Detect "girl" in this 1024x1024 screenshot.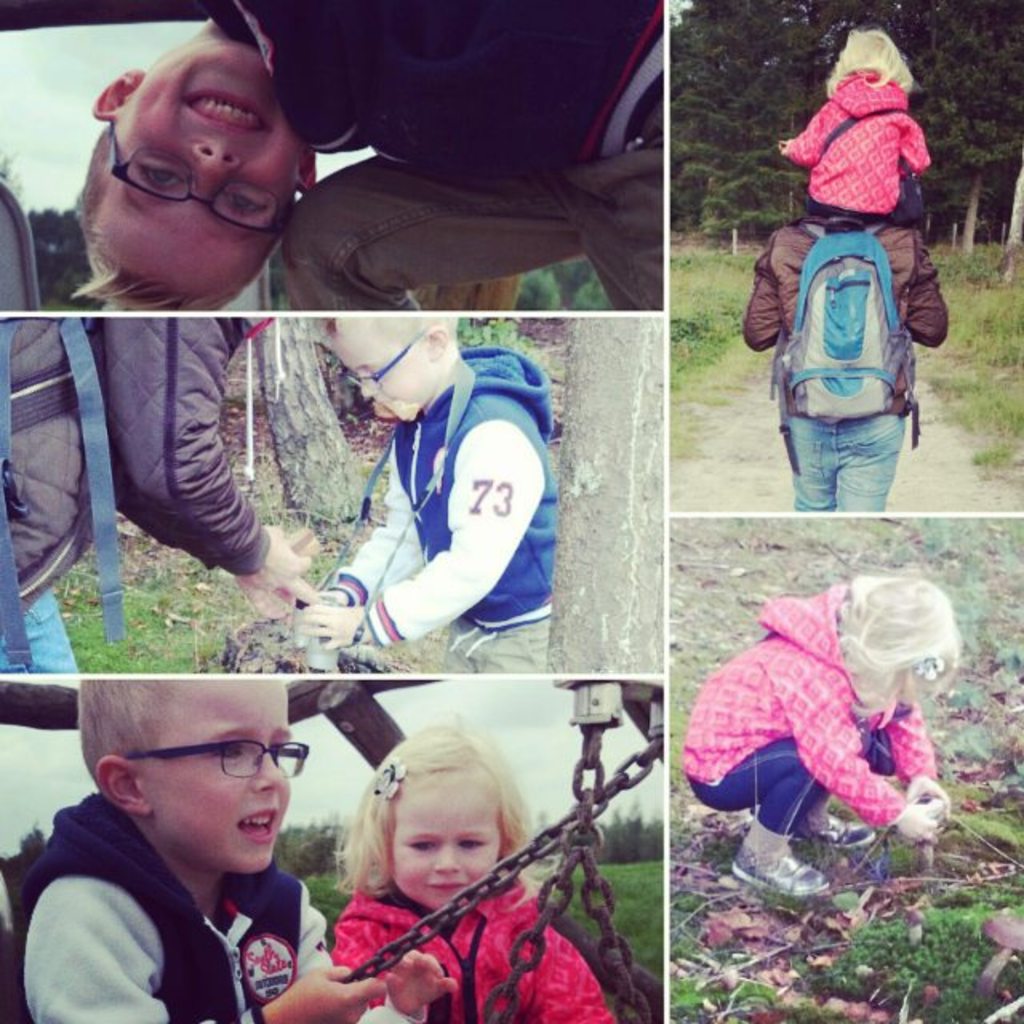
Detection: Rect(336, 728, 619, 1022).
